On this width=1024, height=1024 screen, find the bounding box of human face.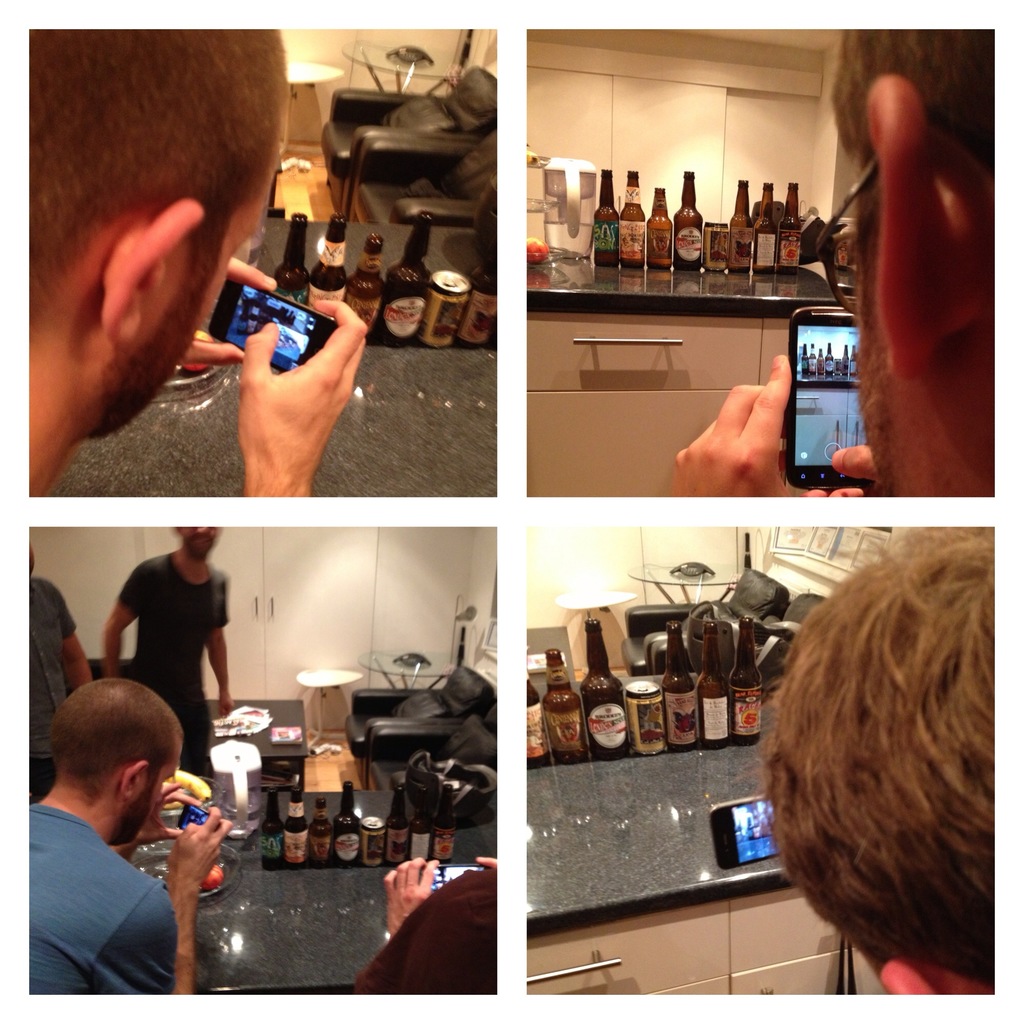
Bounding box: locate(180, 527, 221, 559).
